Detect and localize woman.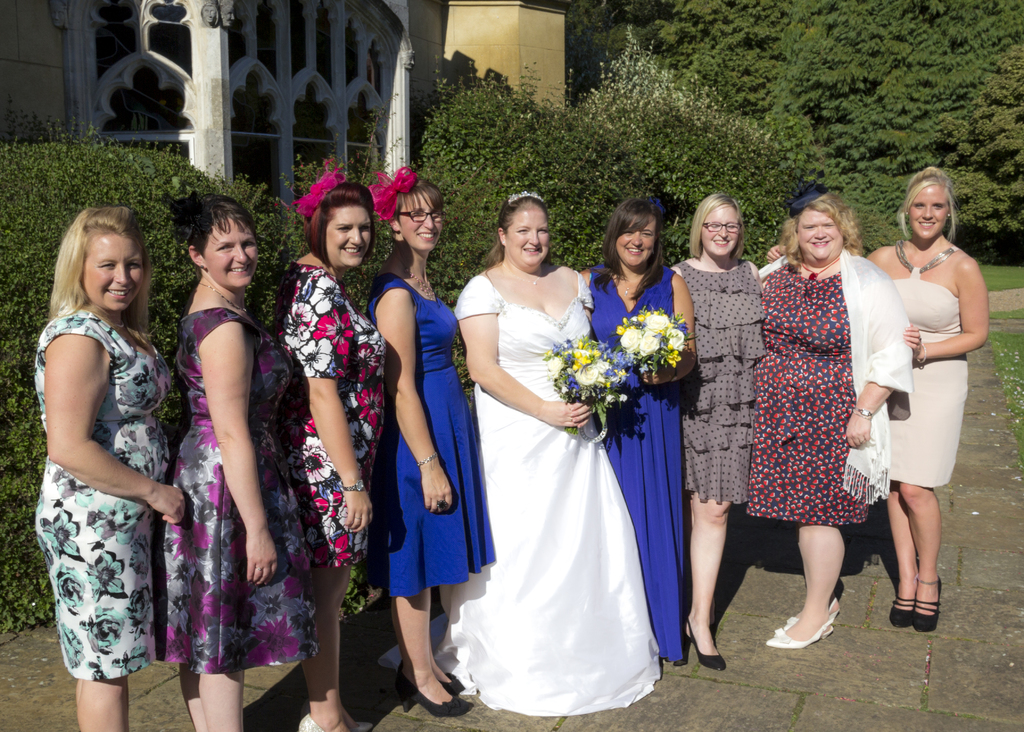
Localized at 665:190:772:679.
